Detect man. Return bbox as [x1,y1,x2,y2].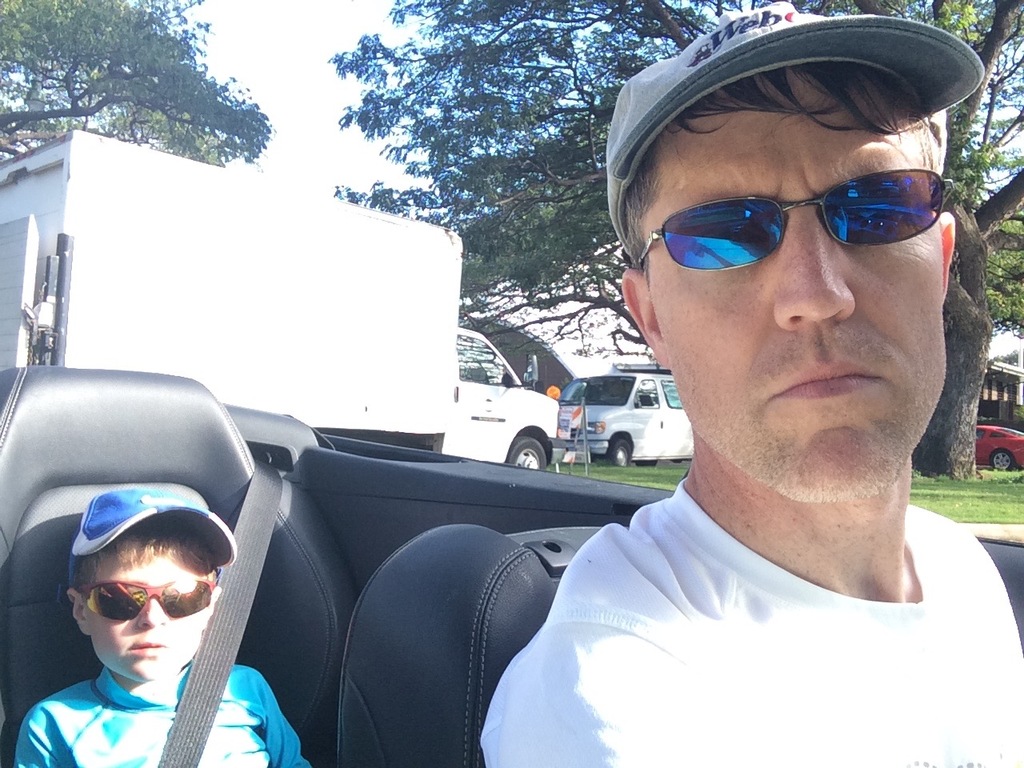
[465,32,1023,767].
